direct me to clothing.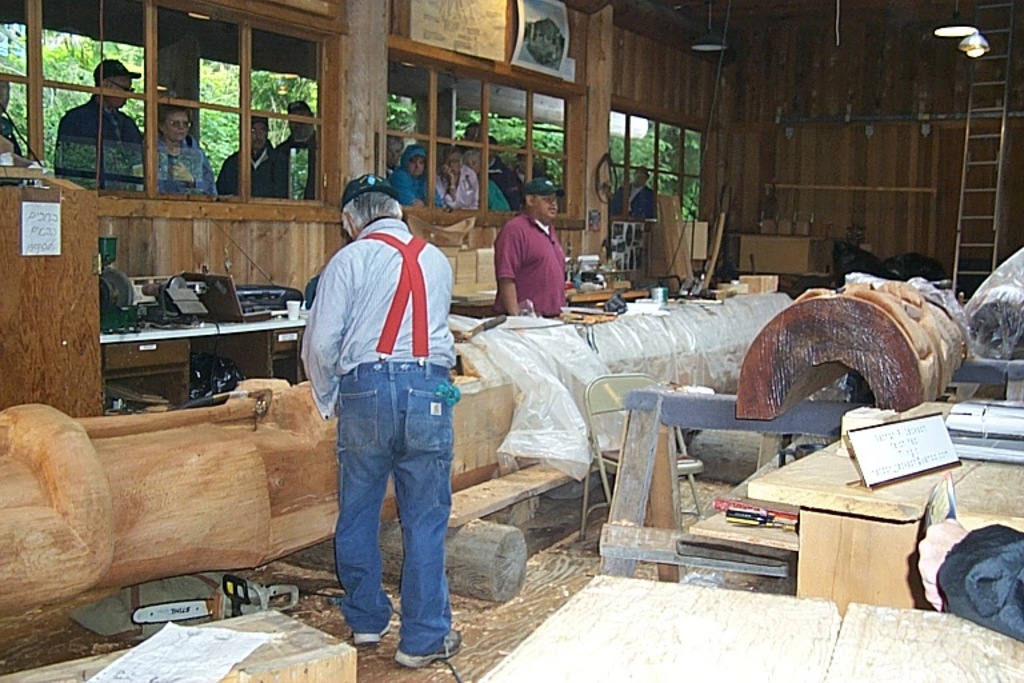
Direction: region(619, 193, 659, 227).
